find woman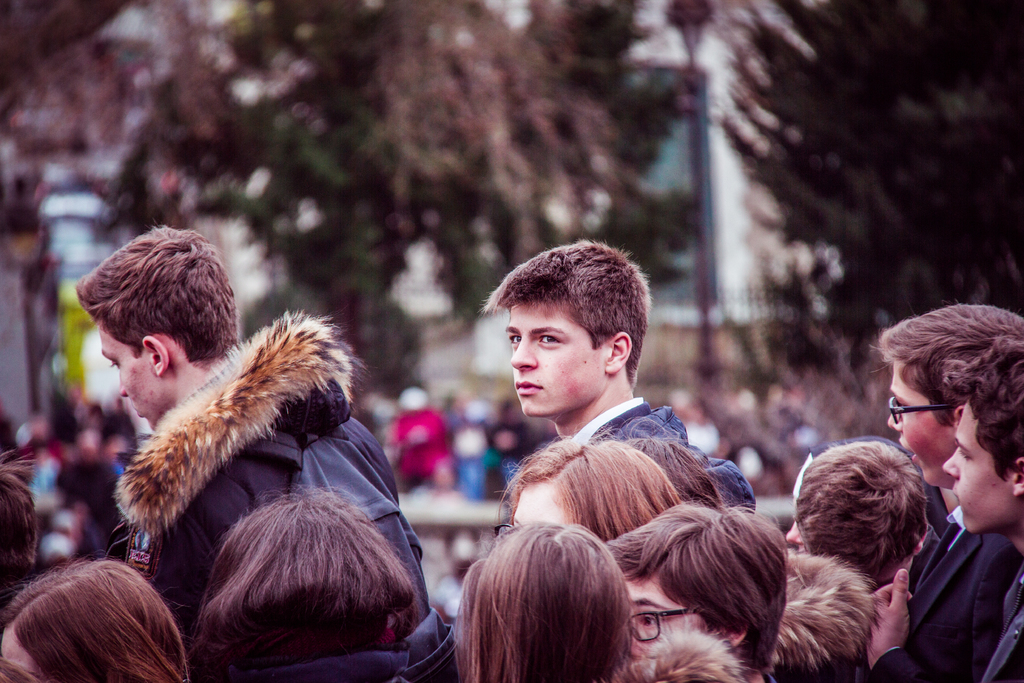
locate(3, 552, 198, 682)
